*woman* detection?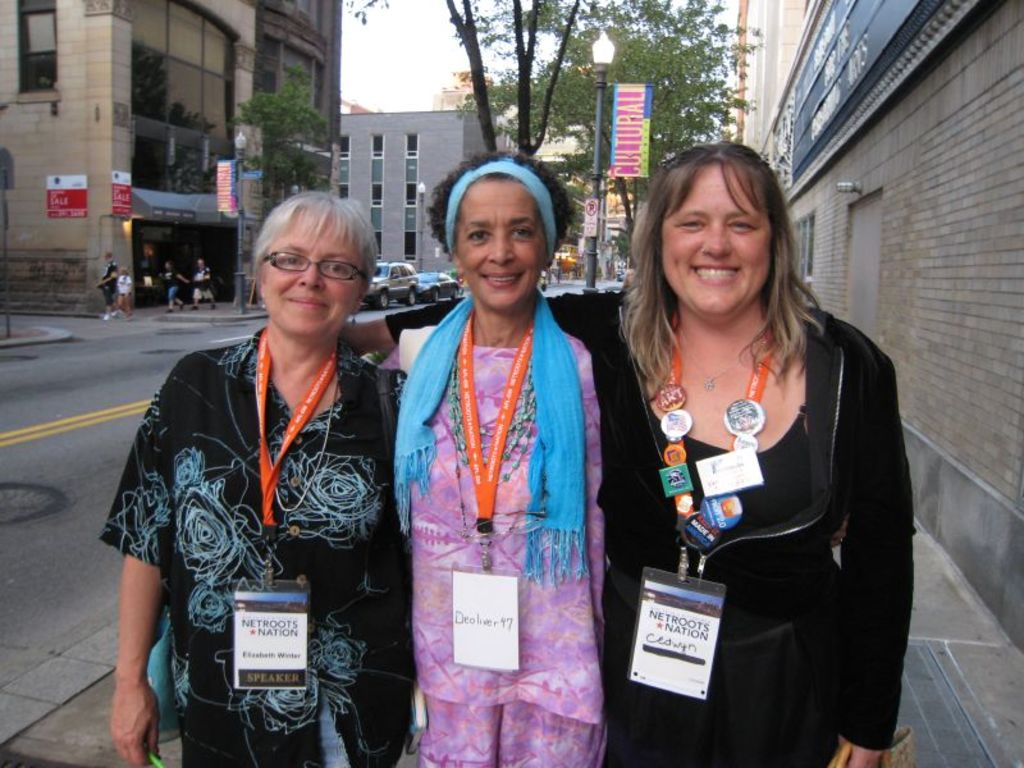
[337,132,913,767]
